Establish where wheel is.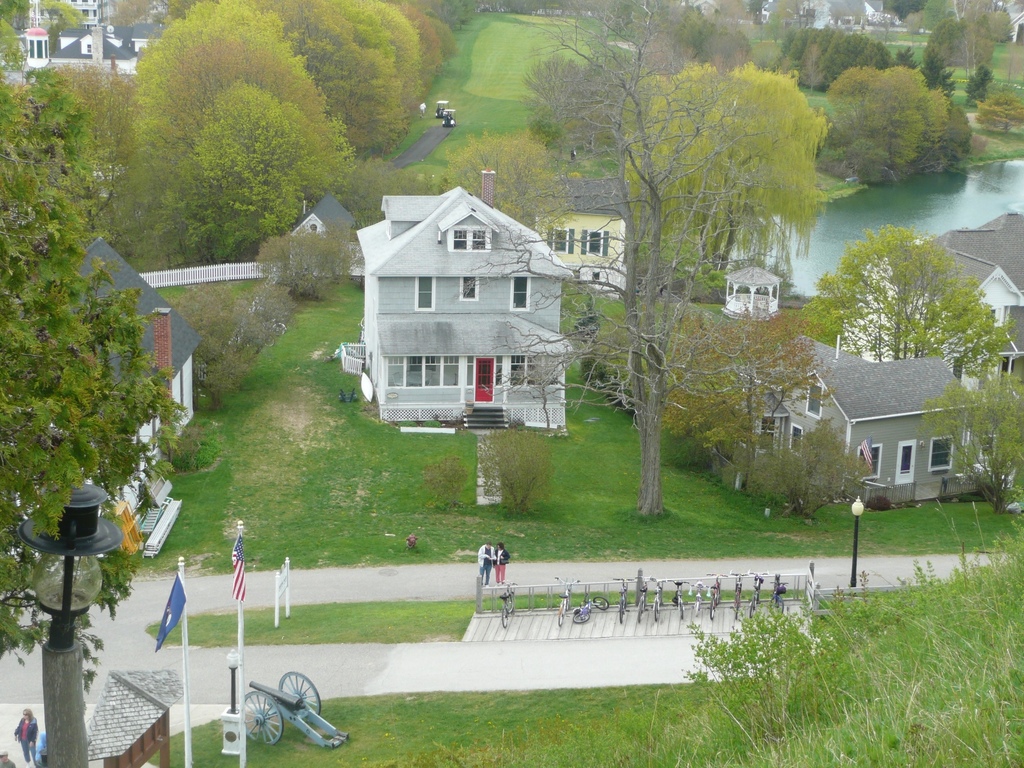
Established at 749, 596, 756, 618.
